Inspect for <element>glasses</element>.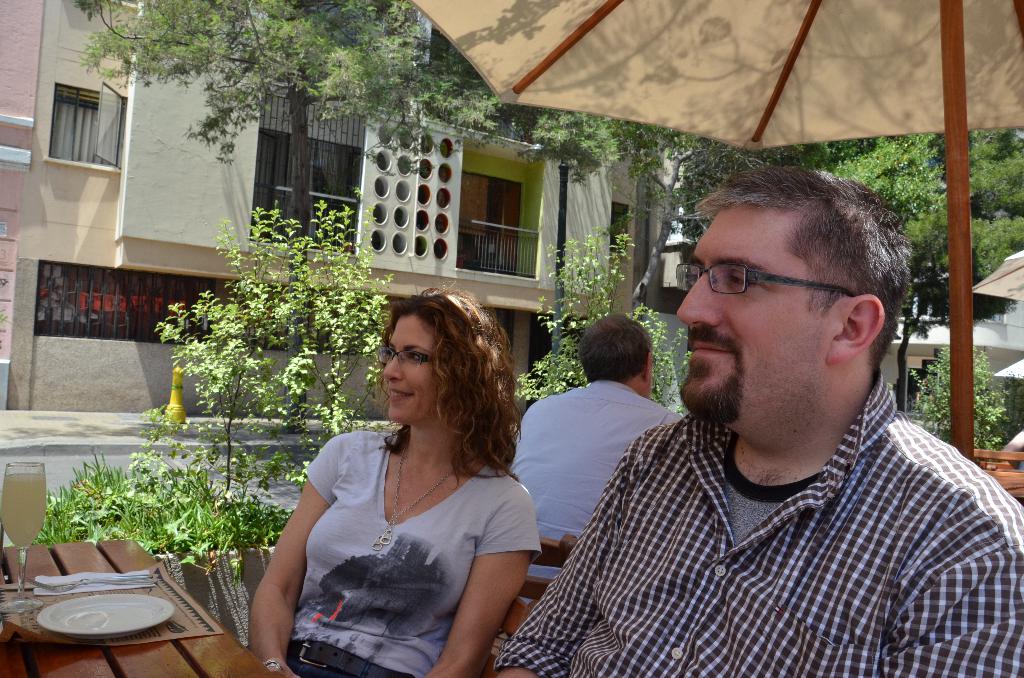
Inspection: bbox=(669, 261, 876, 304).
